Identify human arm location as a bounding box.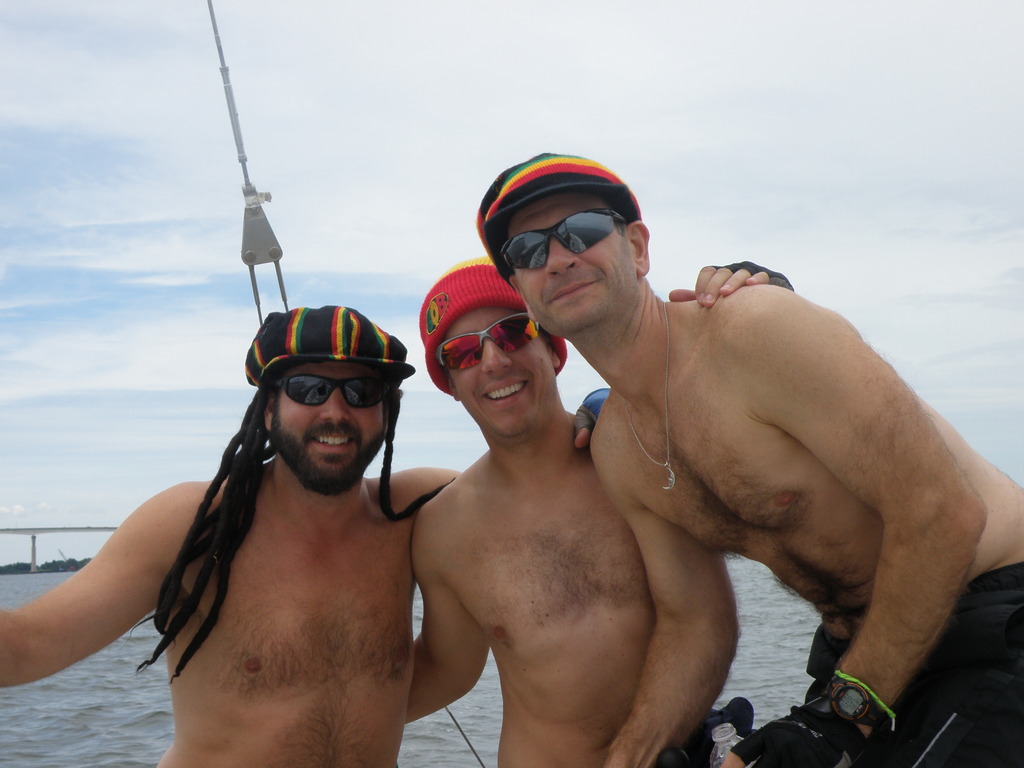
box(407, 505, 489, 726).
